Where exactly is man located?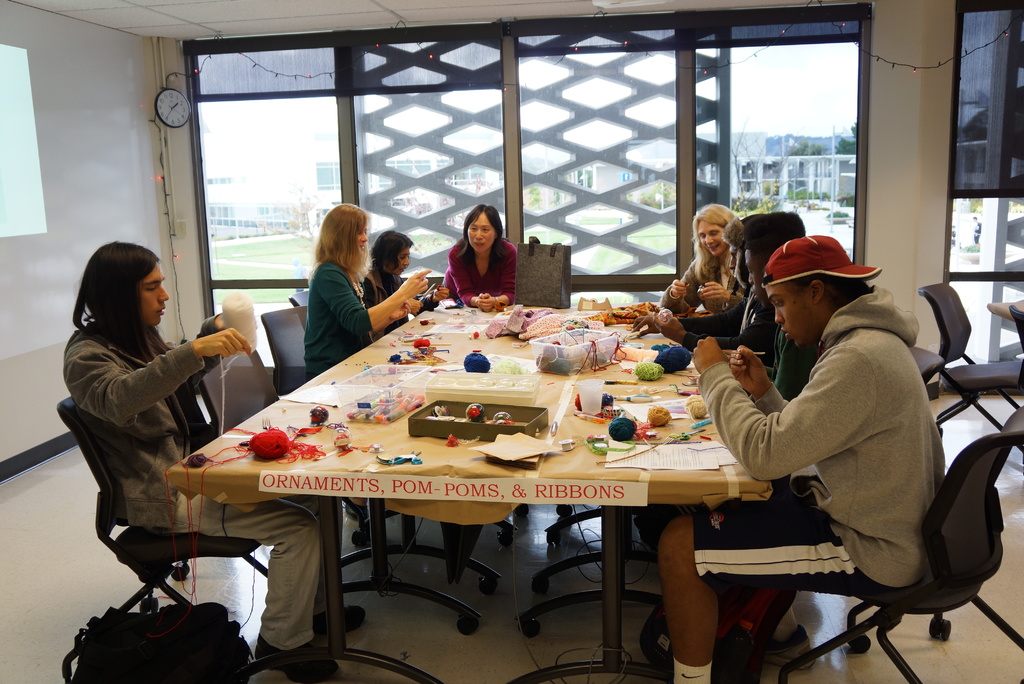
Its bounding box is Rect(650, 232, 951, 683).
